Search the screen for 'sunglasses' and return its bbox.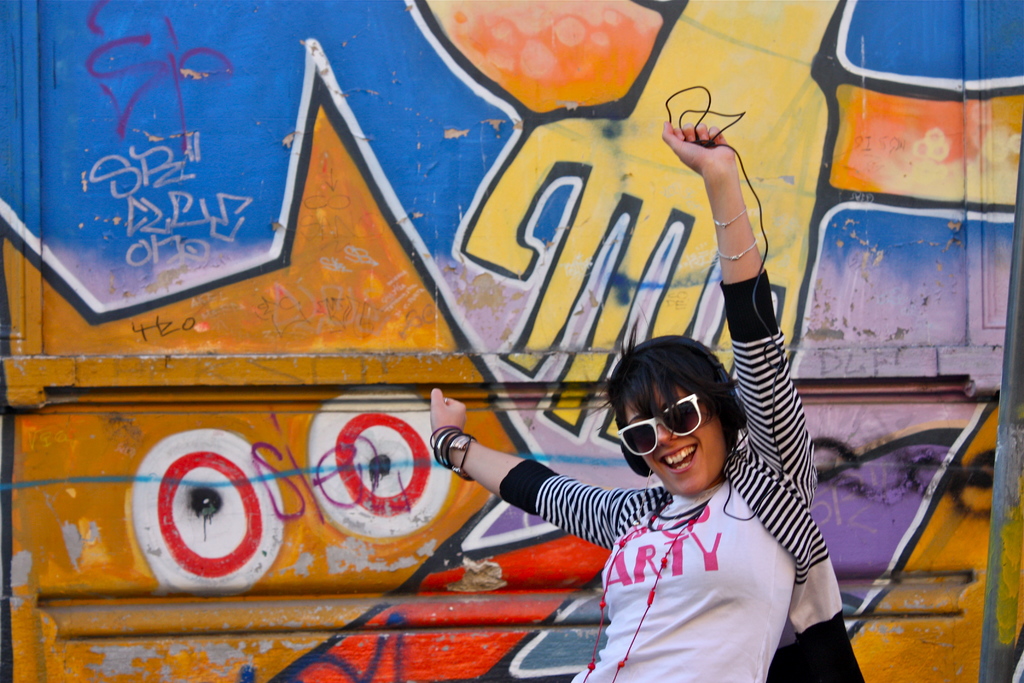
Found: locate(616, 392, 702, 458).
